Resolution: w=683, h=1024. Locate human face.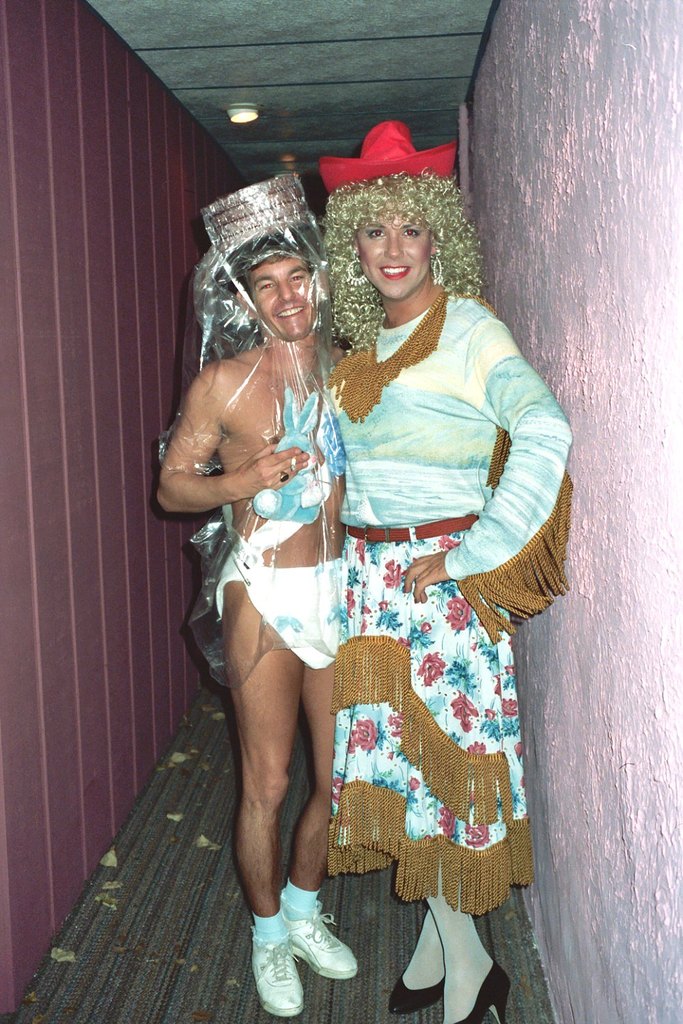
BBox(248, 255, 311, 343).
